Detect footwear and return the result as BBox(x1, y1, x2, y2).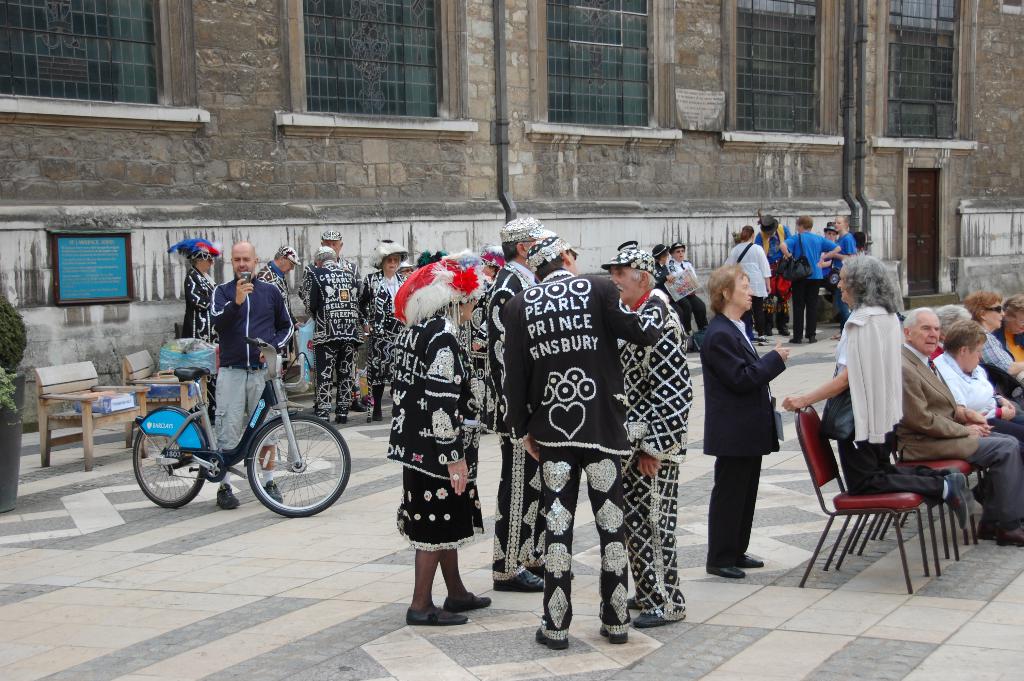
BBox(214, 482, 246, 511).
